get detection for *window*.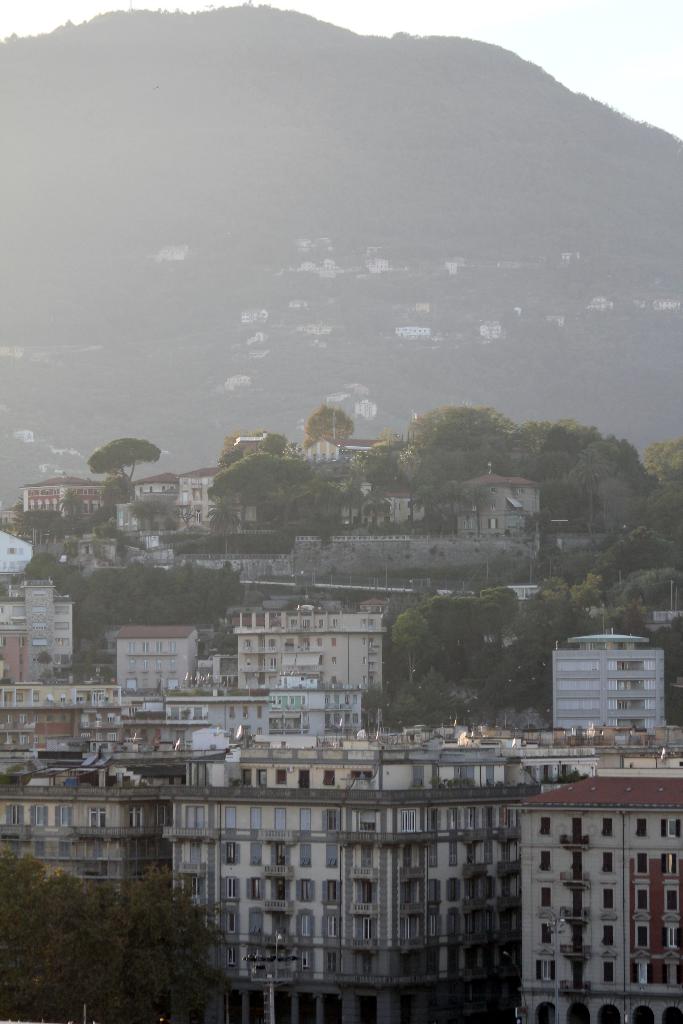
Detection: (361, 881, 373, 904).
